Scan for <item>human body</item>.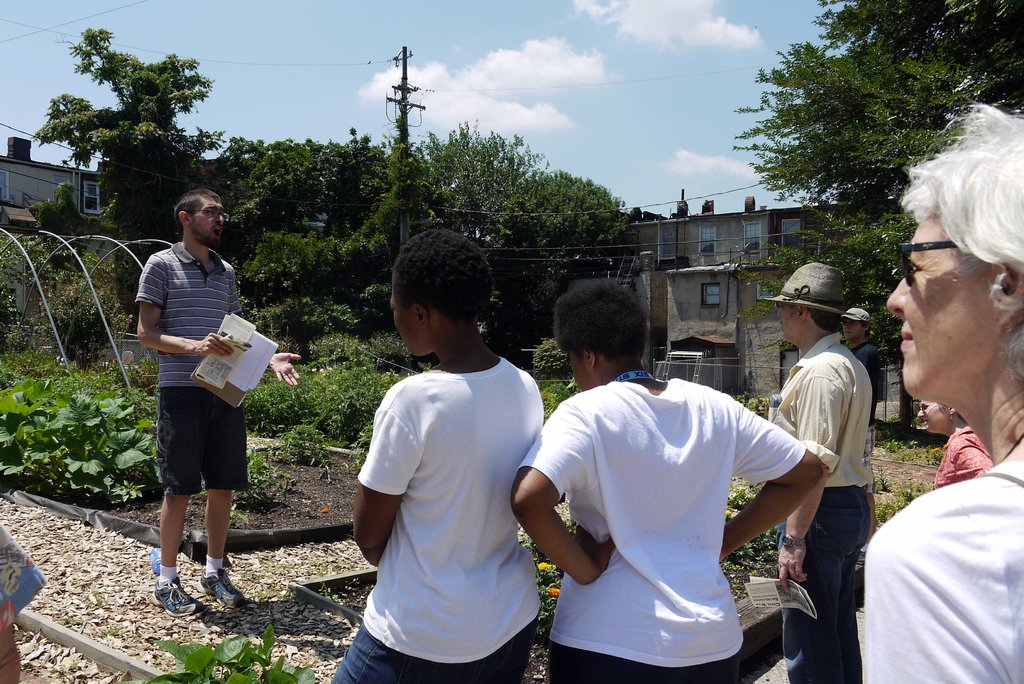
Scan result: bbox=(333, 267, 560, 683).
